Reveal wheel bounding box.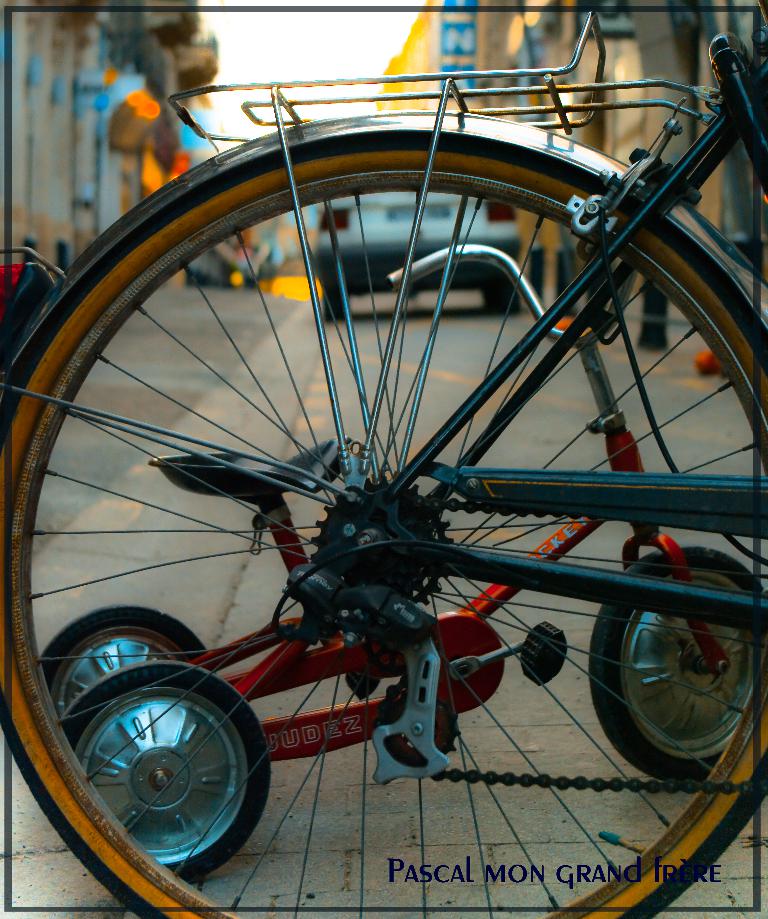
Revealed: detection(0, 109, 767, 918).
